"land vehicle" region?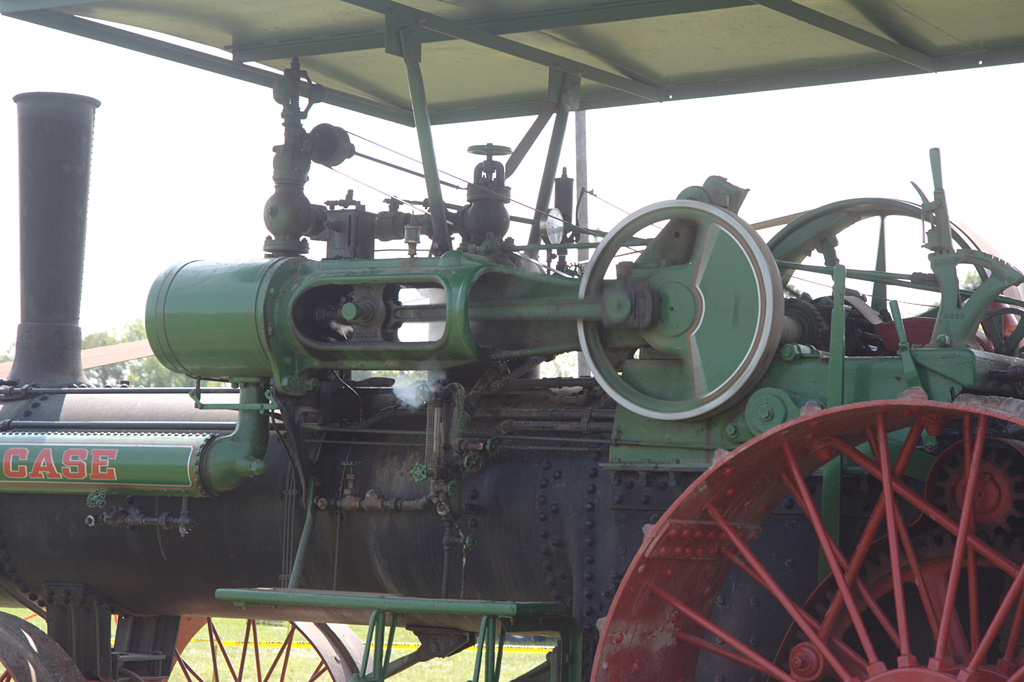
crop(0, 0, 1023, 681)
